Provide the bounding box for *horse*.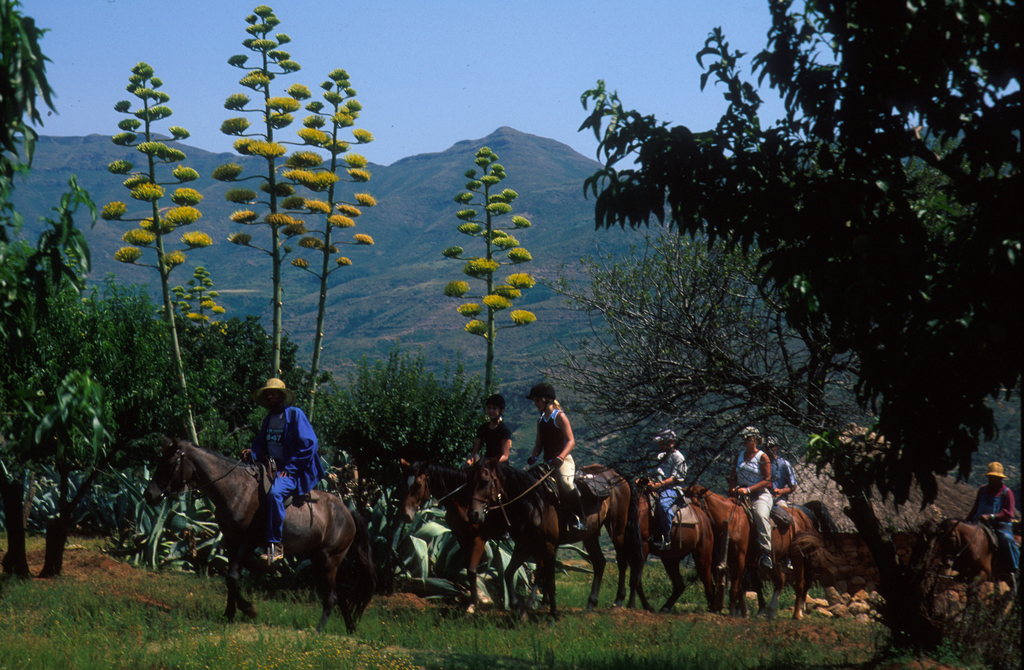
BBox(387, 459, 471, 589).
